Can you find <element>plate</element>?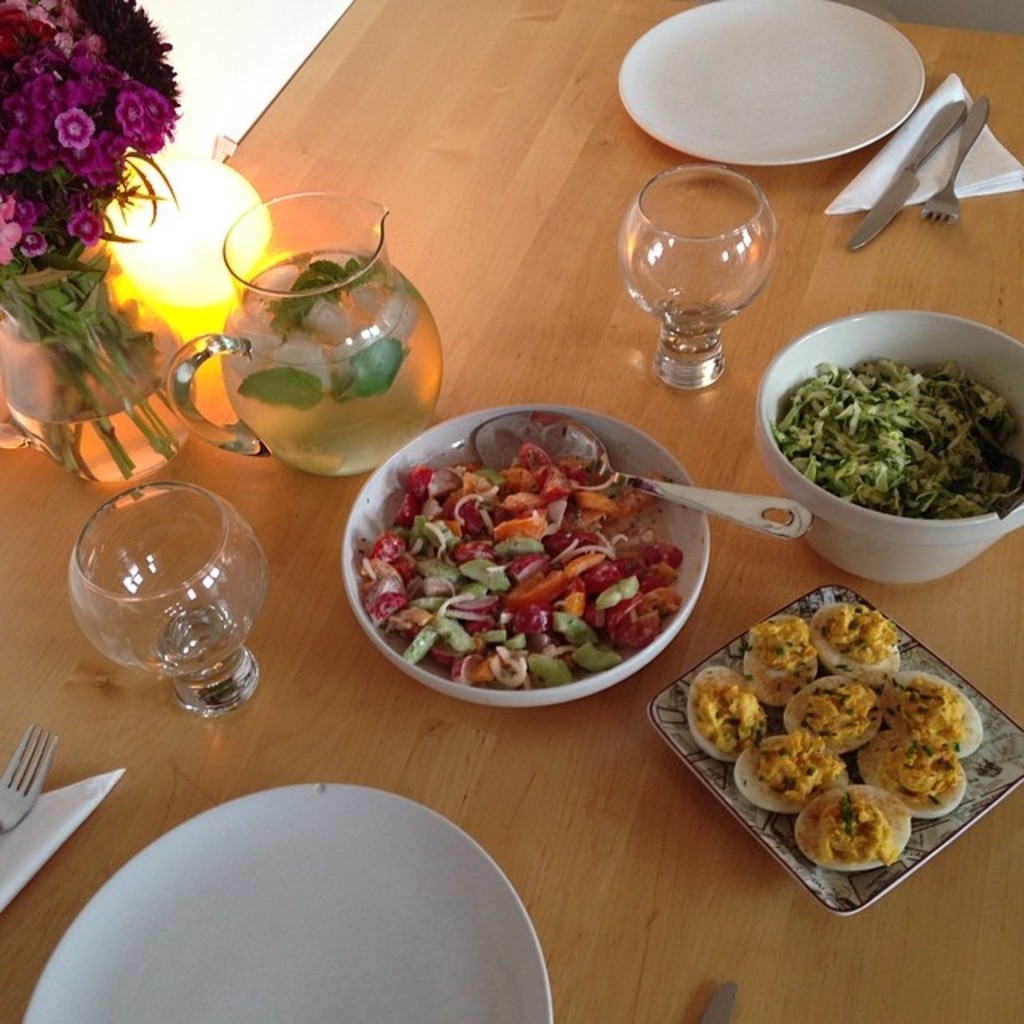
Yes, bounding box: x1=610, y1=0, x2=931, y2=163.
